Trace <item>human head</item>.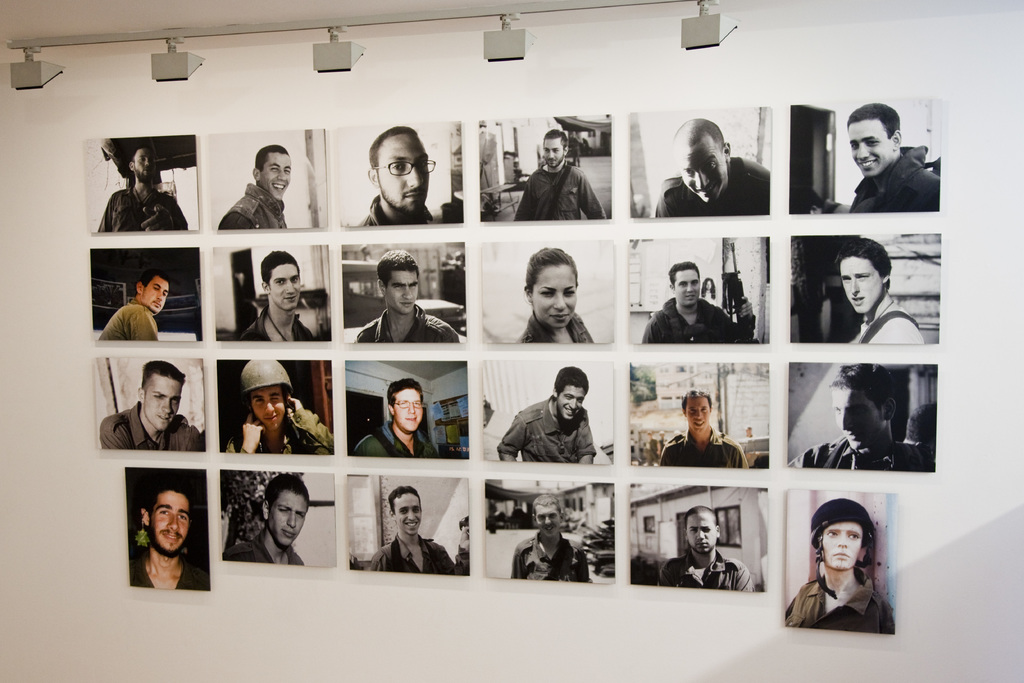
Traced to bbox(387, 486, 422, 537).
